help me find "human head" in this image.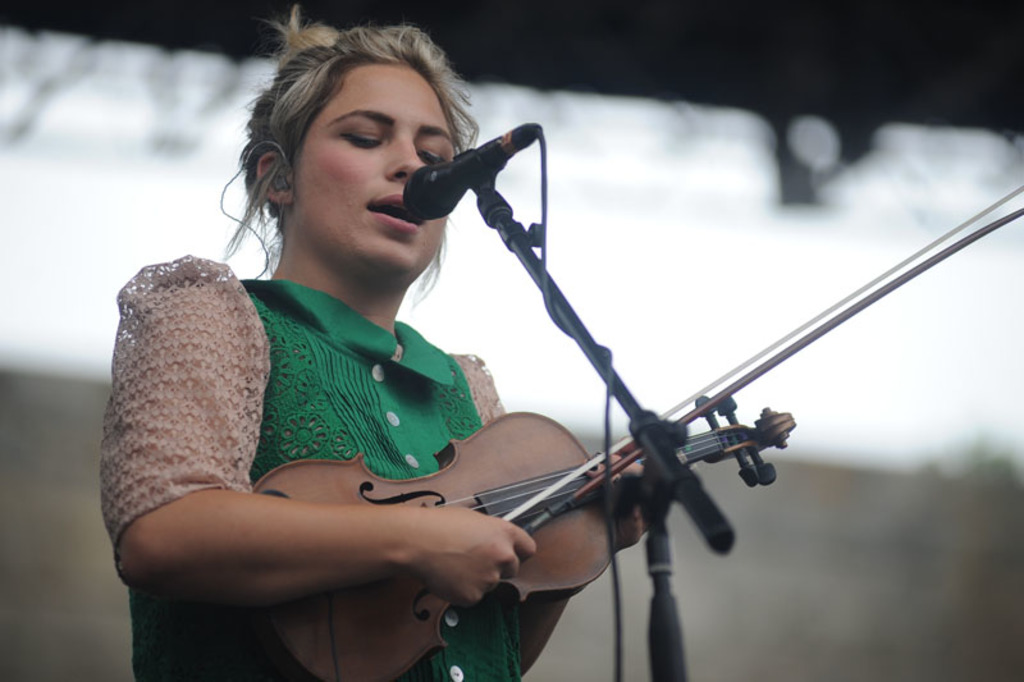
Found it: box(202, 28, 492, 266).
